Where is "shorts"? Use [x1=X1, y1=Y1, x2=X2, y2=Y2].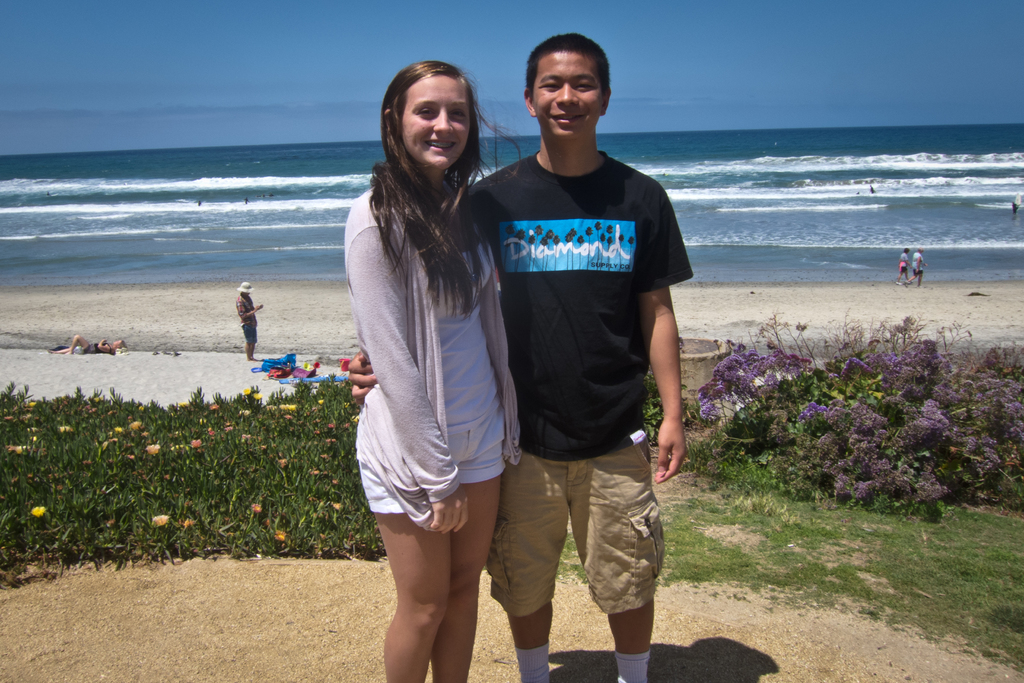
[x1=901, y1=267, x2=906, y2=272].
